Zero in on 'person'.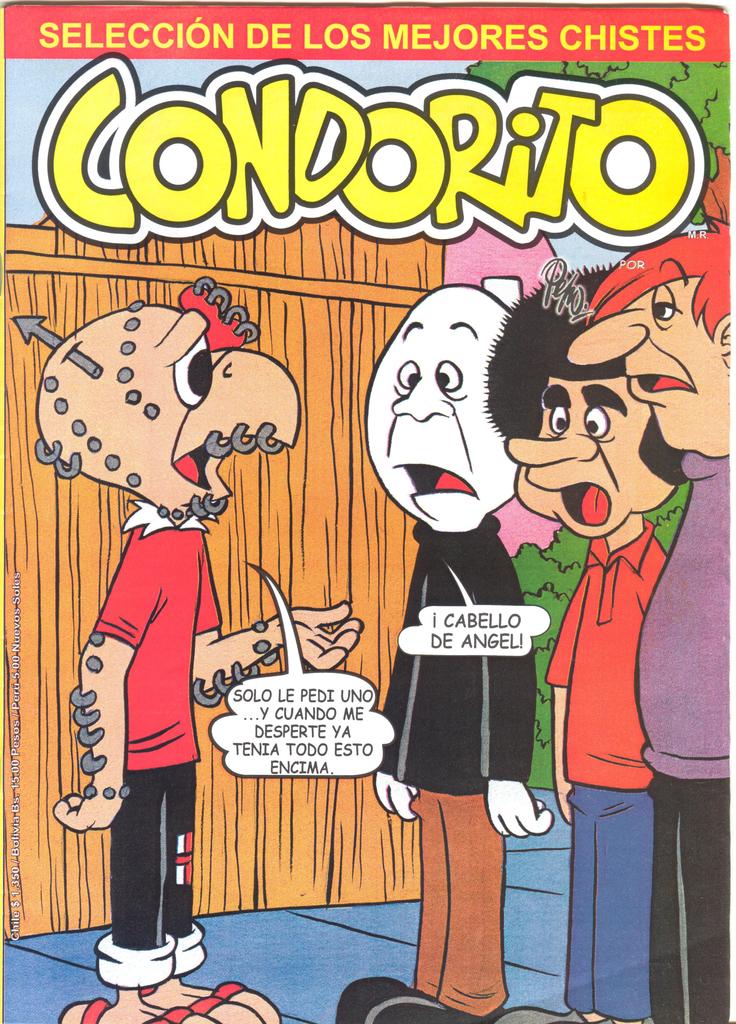
Zeroed in: [left=56, top=268, right=360, bottom=1023].
